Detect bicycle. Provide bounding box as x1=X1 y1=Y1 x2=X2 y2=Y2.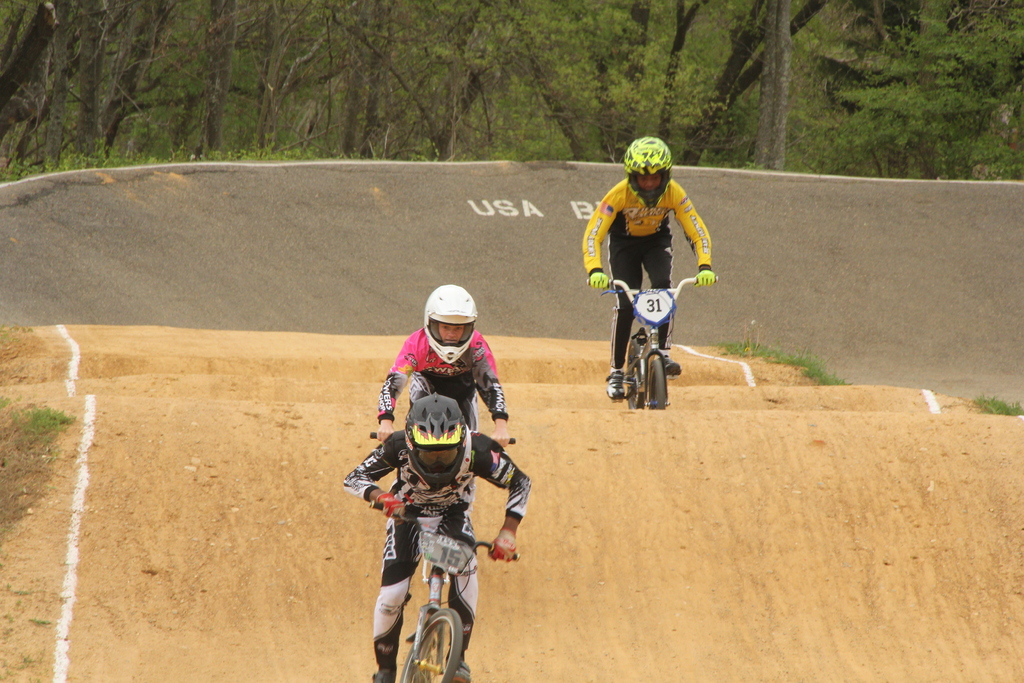
x1=371 y1=431 x2=516 y2=444.
